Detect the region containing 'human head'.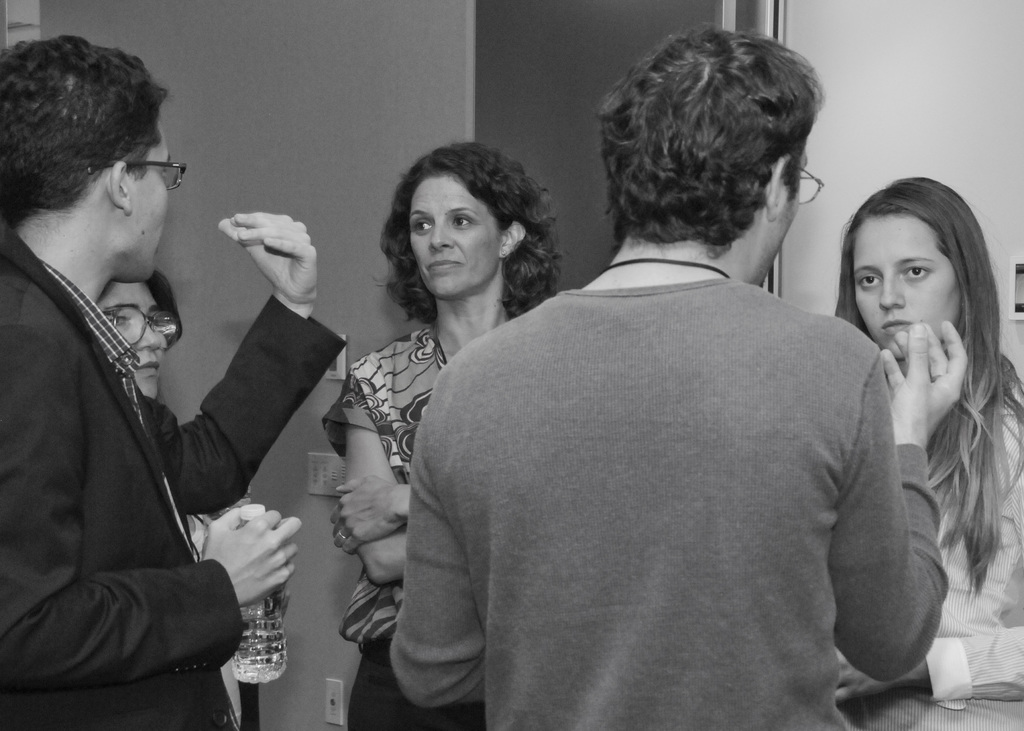
l=398, t=143, r=534, b=297.
